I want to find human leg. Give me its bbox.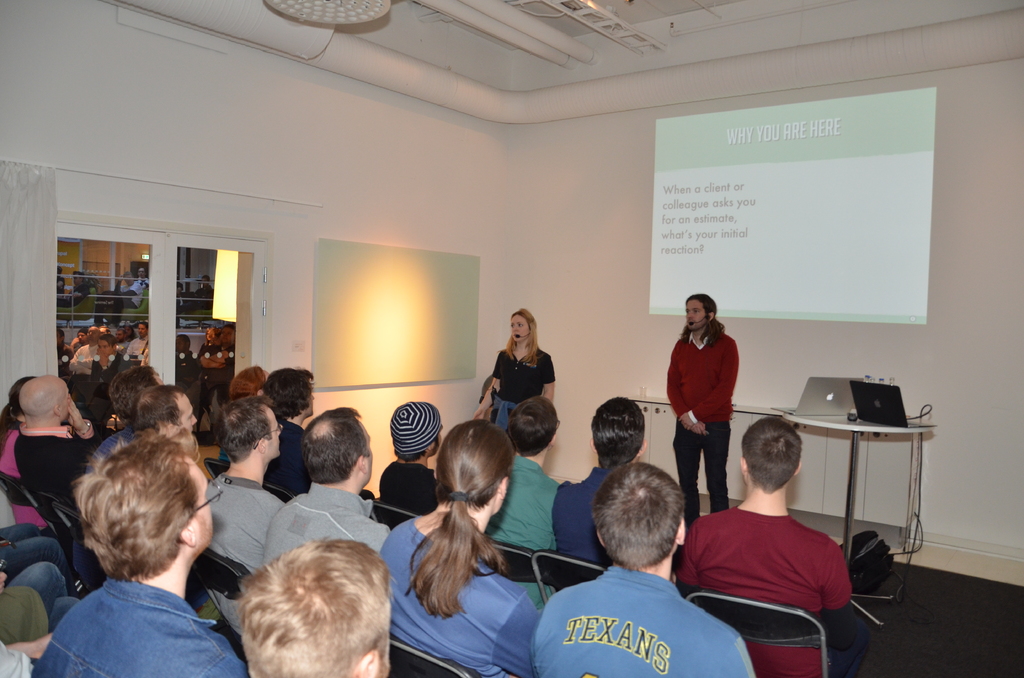
<box>669,414,700,527</box>.
